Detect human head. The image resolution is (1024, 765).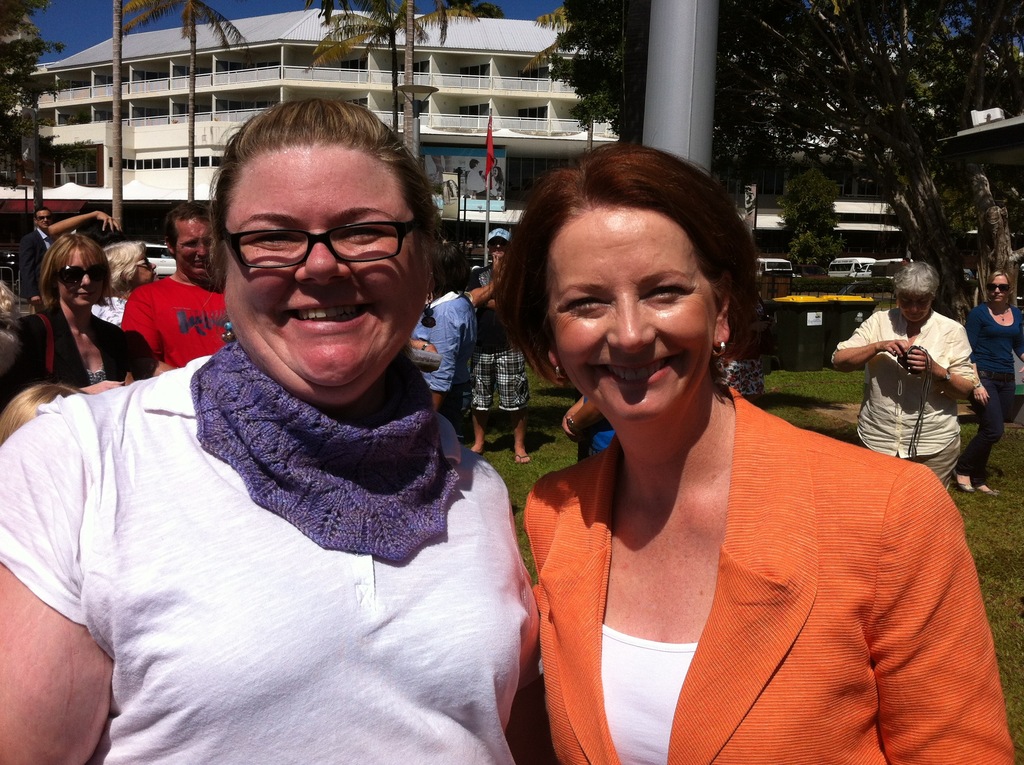
[198, 97, 448, 380].
